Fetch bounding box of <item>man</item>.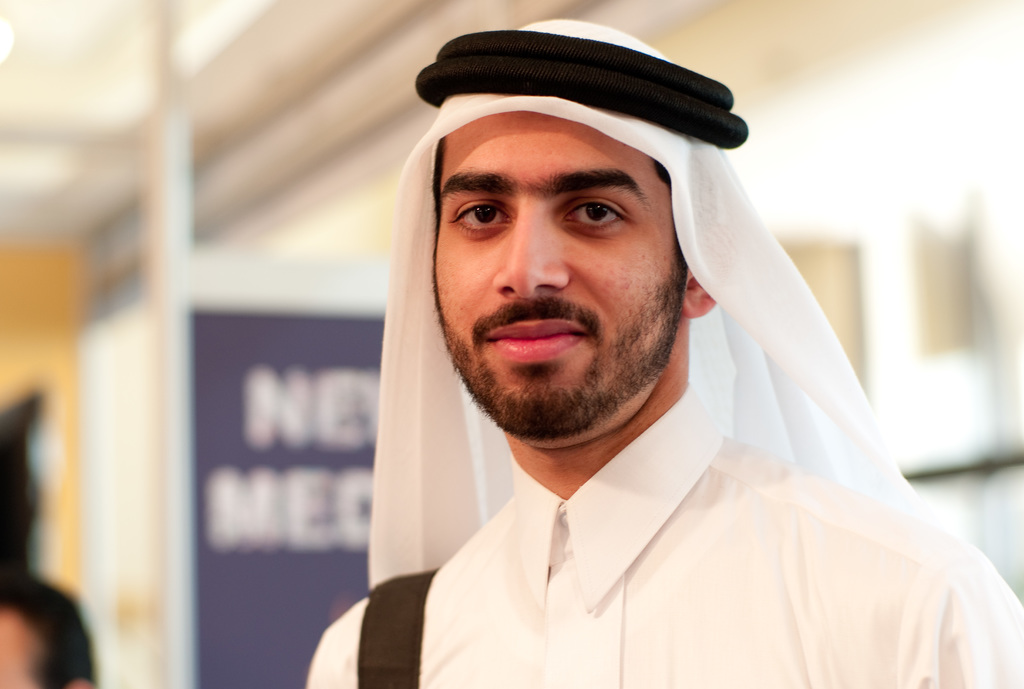
Bbox: Rect(273, 44, 1002, 677).
